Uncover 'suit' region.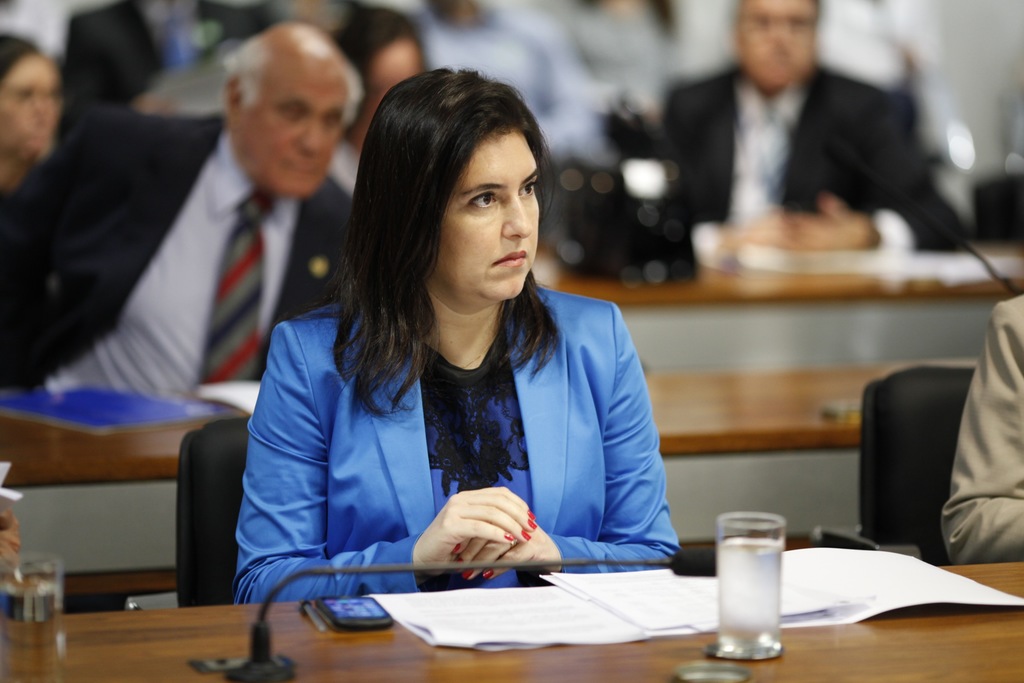
Uncovered: 61 0 264 131.
